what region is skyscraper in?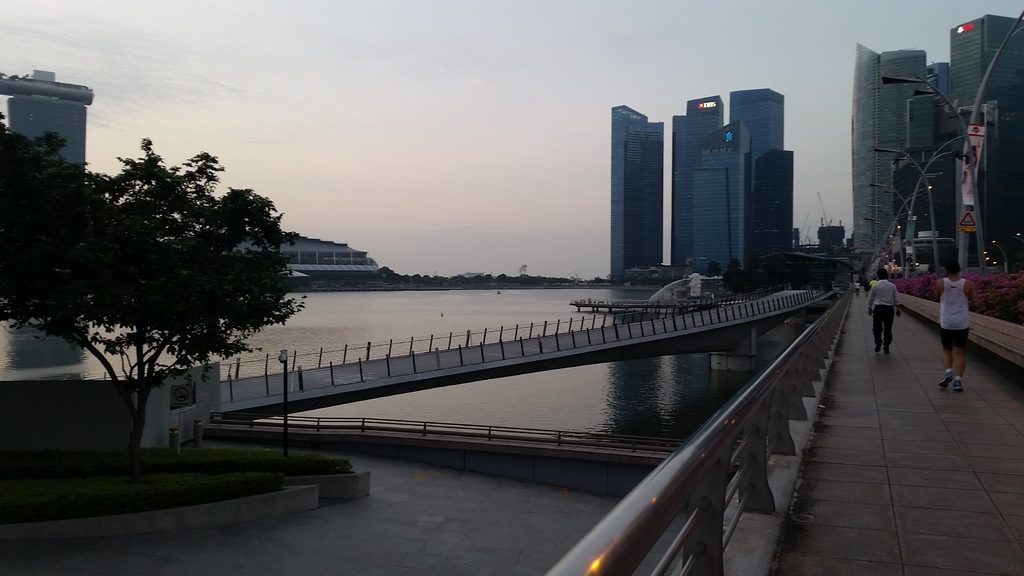
l=748, t=145, r=797, b=258.
